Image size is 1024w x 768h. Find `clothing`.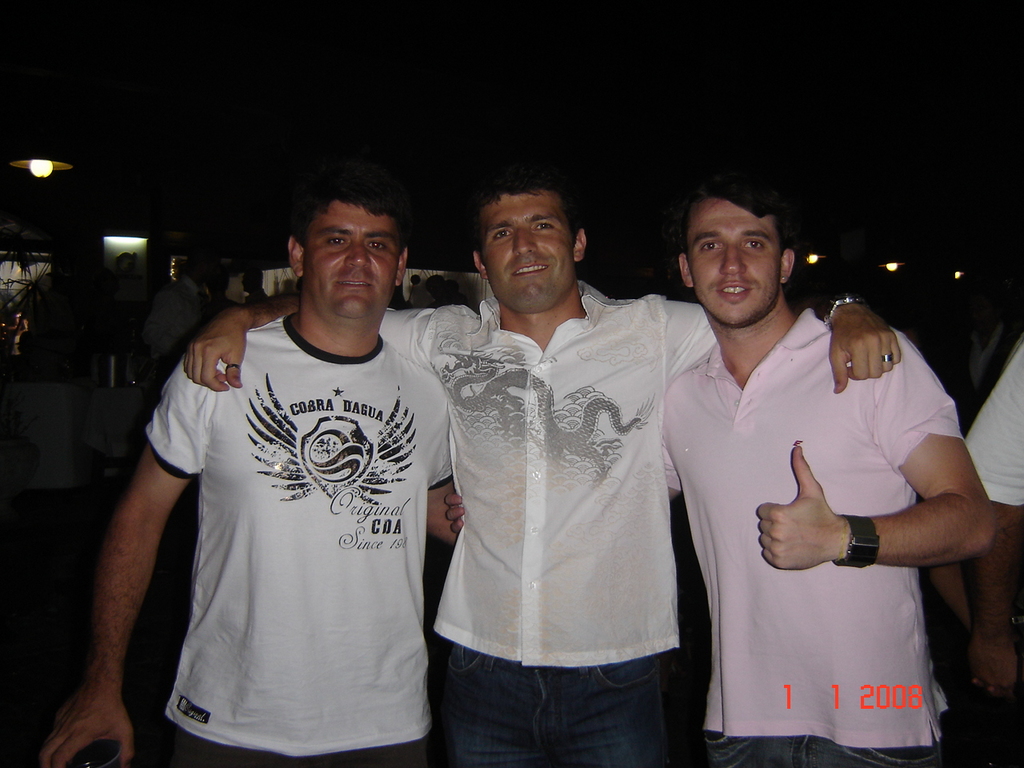
bbox=[378, 277, 722, 767].
